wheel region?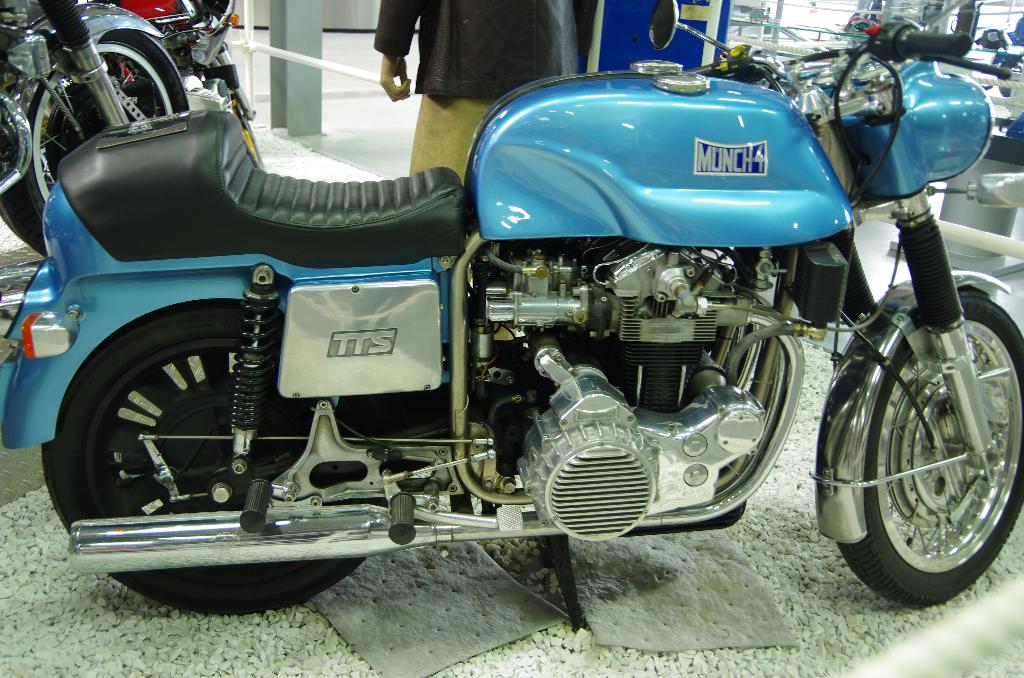
<bbox>42, 298, 383, 617</bbox>
